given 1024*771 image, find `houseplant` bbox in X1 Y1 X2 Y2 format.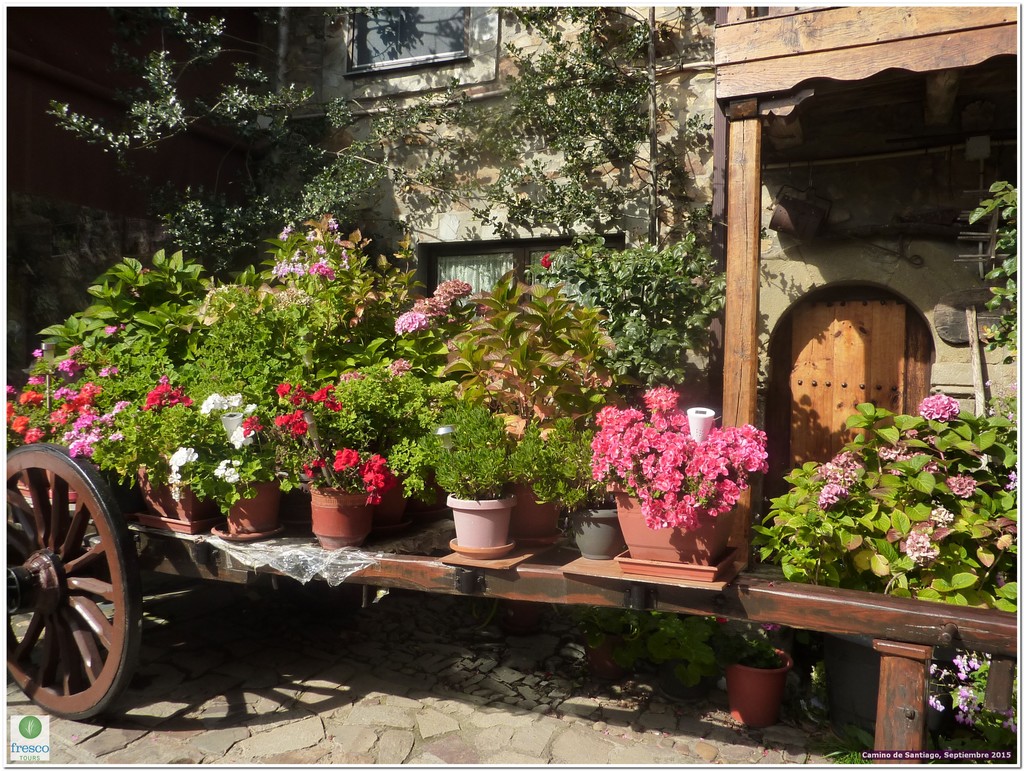
508 413 625 559.
